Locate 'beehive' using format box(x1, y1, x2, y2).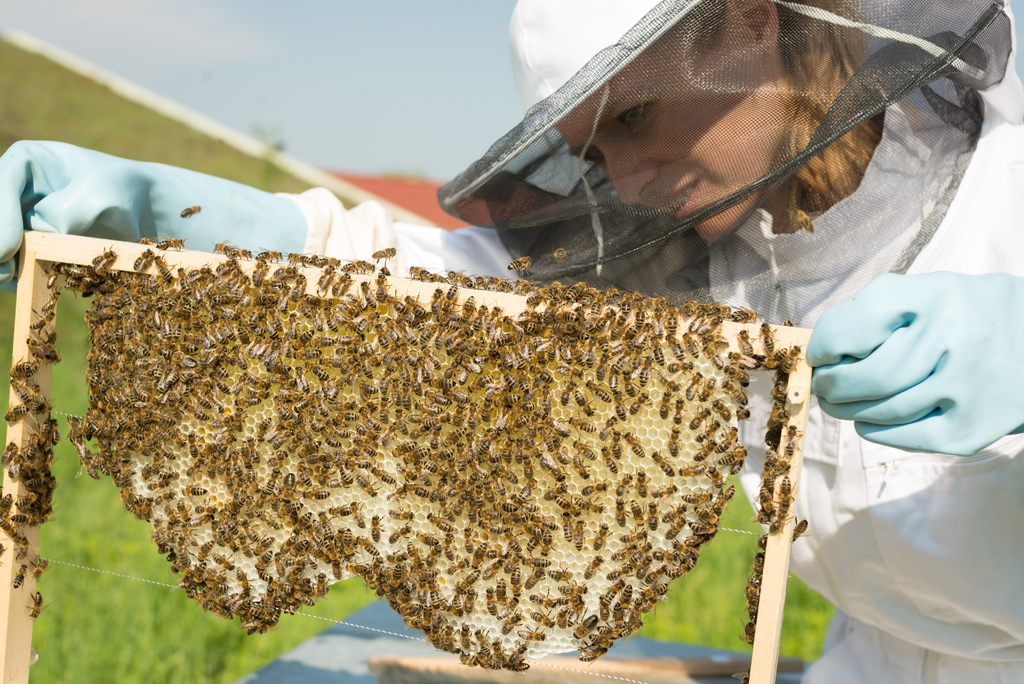
box(0, 225, 816, 683).
